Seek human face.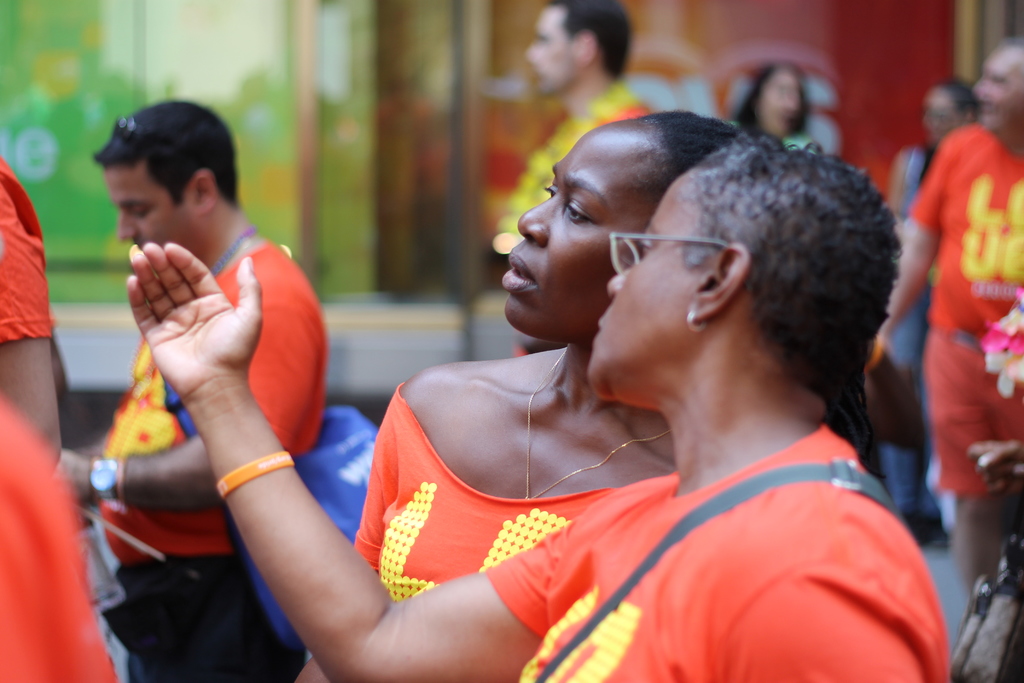
[left=921, top=83, right=964, bottom=142].
